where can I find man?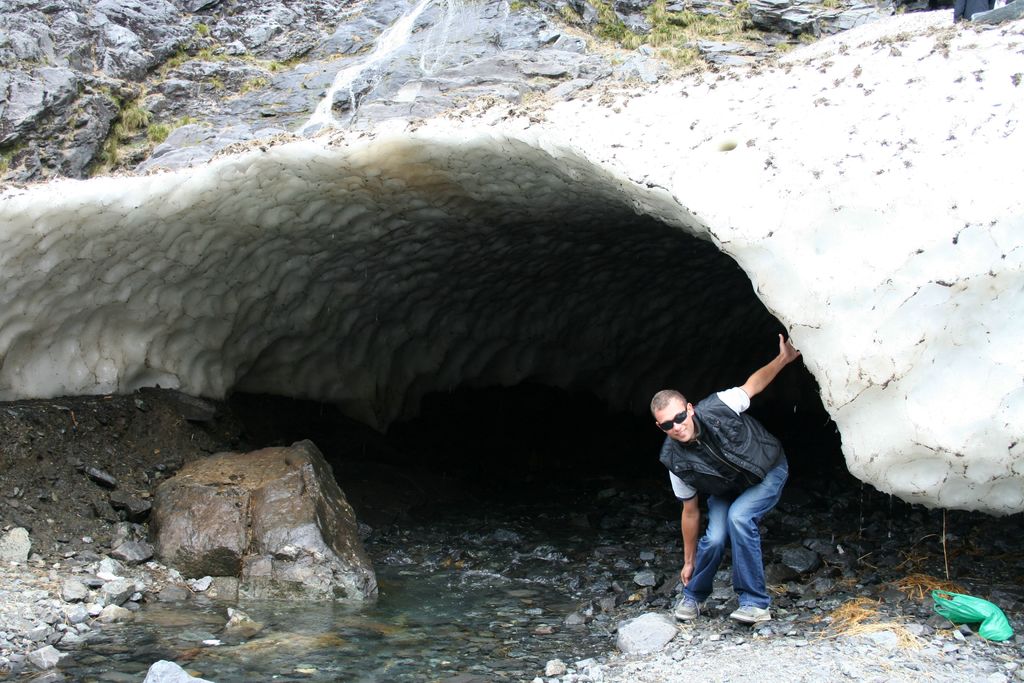
You can find it at 653:352:810:623.
